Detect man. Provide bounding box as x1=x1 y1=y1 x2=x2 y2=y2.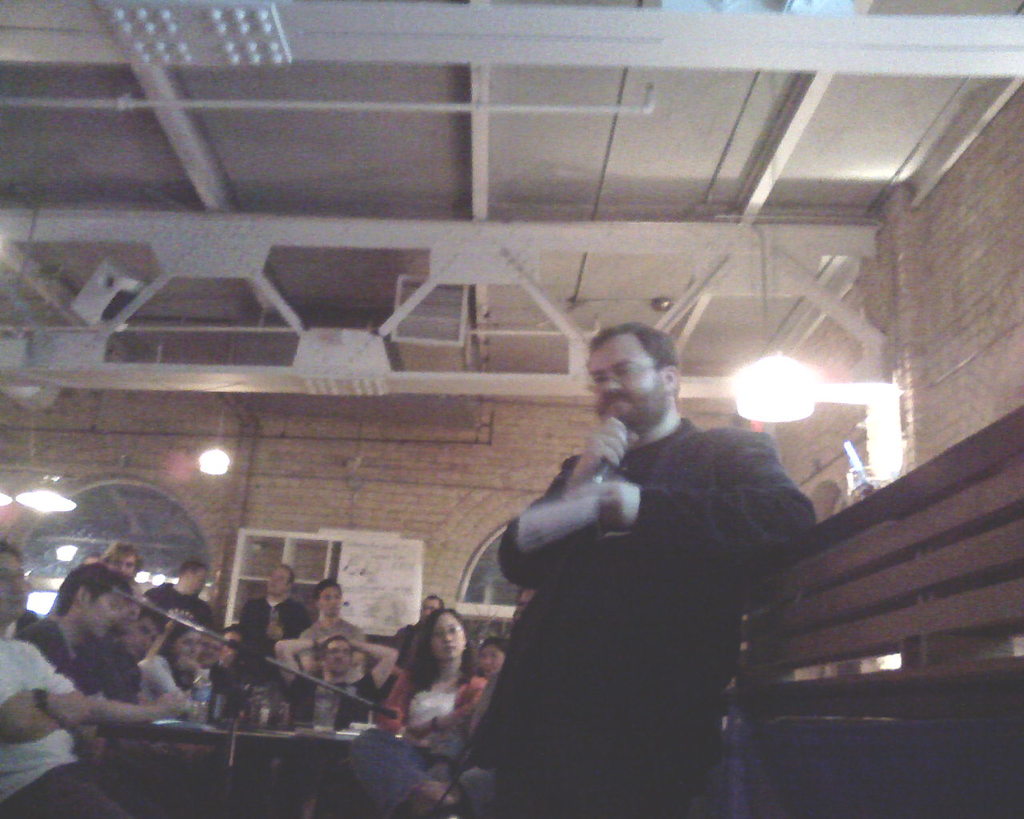
x1=382 y1=593 x2=450 y2=649.
